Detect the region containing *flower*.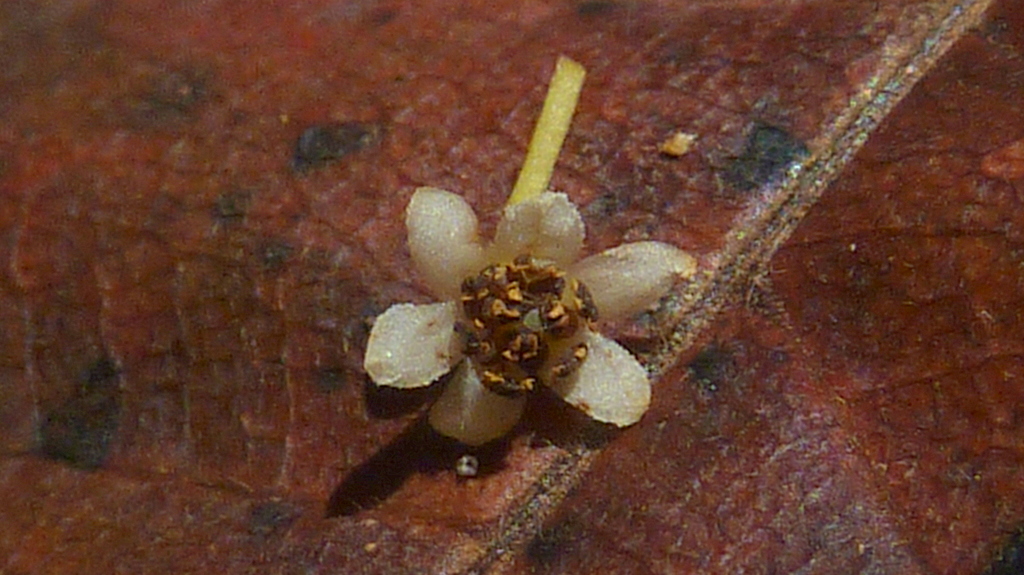
region(362, 184, 692, 449).
